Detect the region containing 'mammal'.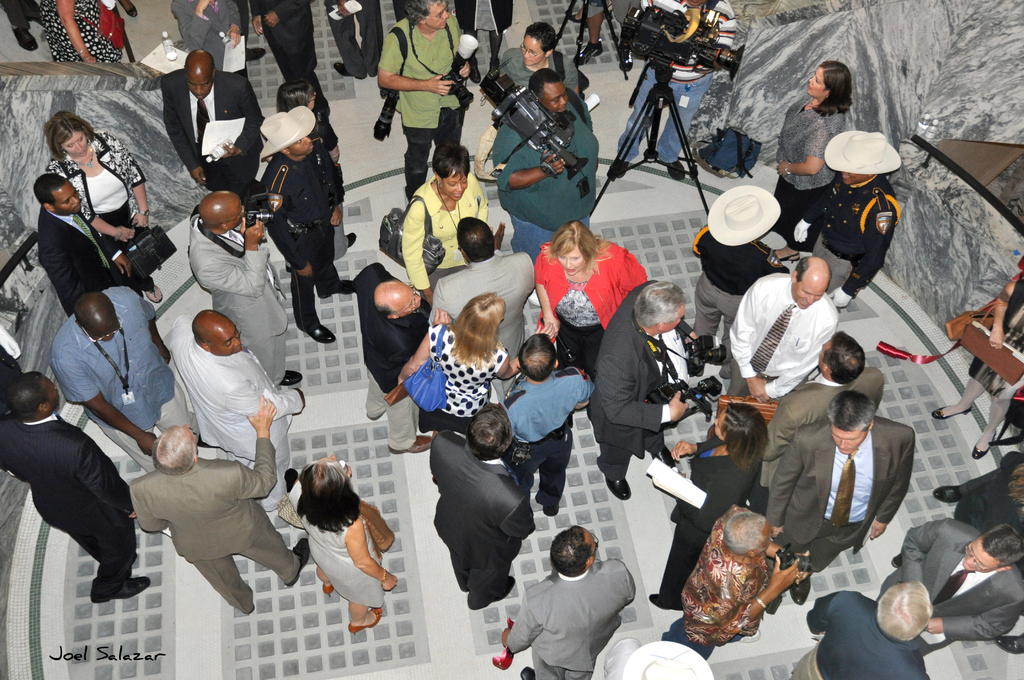
locate(37, 165, 151, 314).
